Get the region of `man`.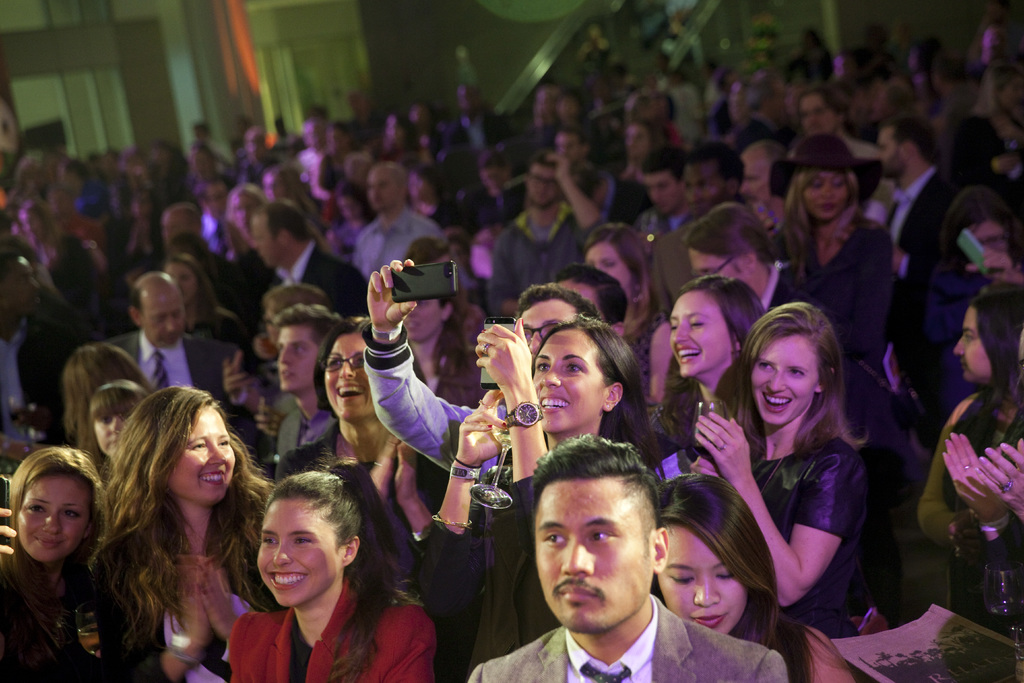
box=[652, 143, 740, 315].
